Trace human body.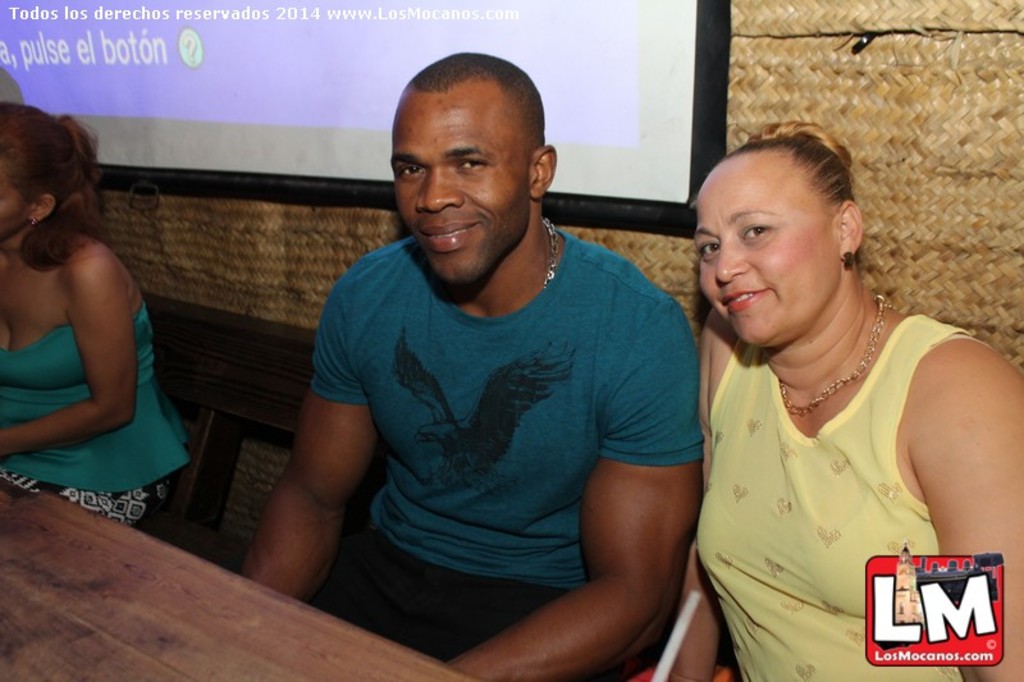
Traced to x1=0 y1=147 x2=204 y2=521.
